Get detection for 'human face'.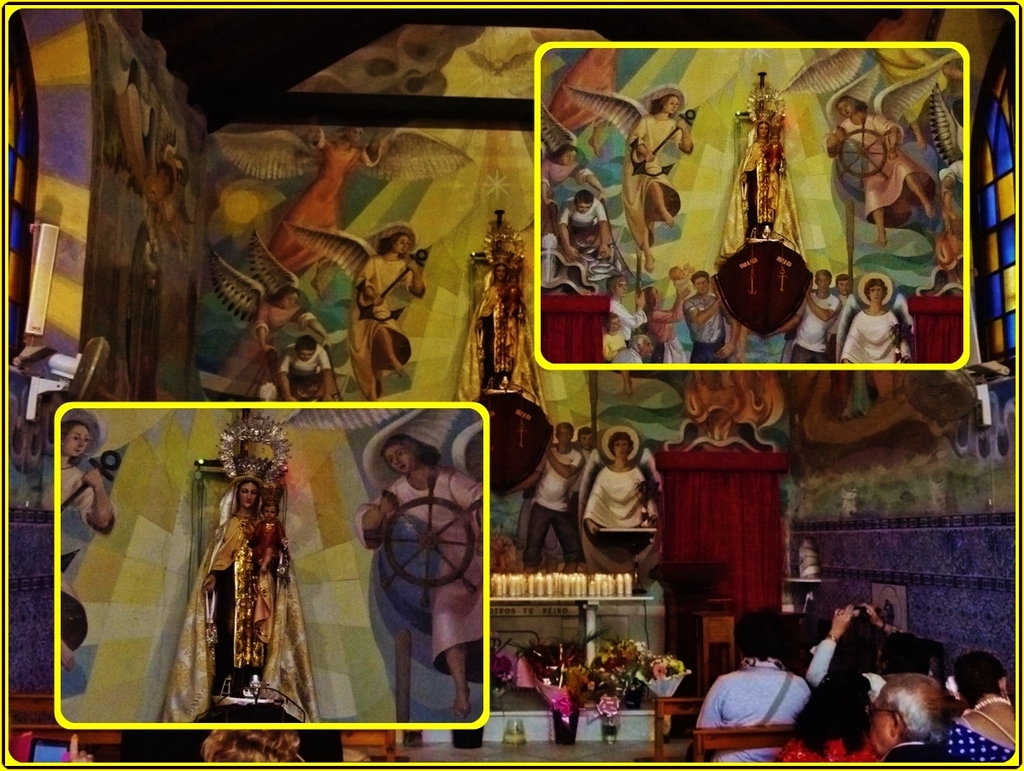
Detection: box(579, 433, 593, 447).
